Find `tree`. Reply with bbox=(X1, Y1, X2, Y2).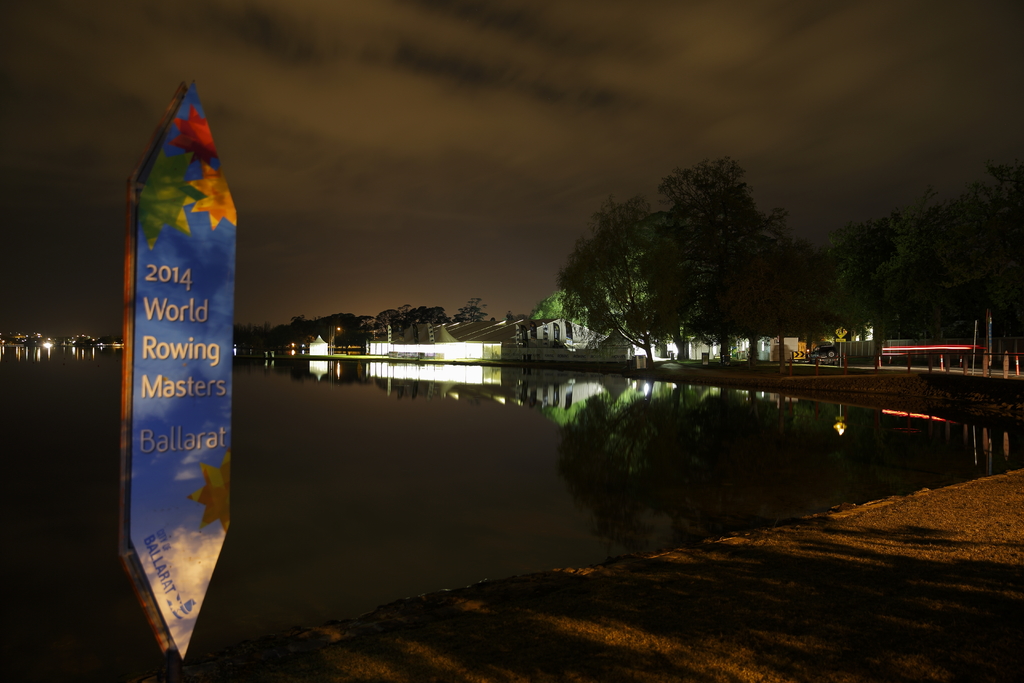
bbox=(522, 285, 594, 325).
